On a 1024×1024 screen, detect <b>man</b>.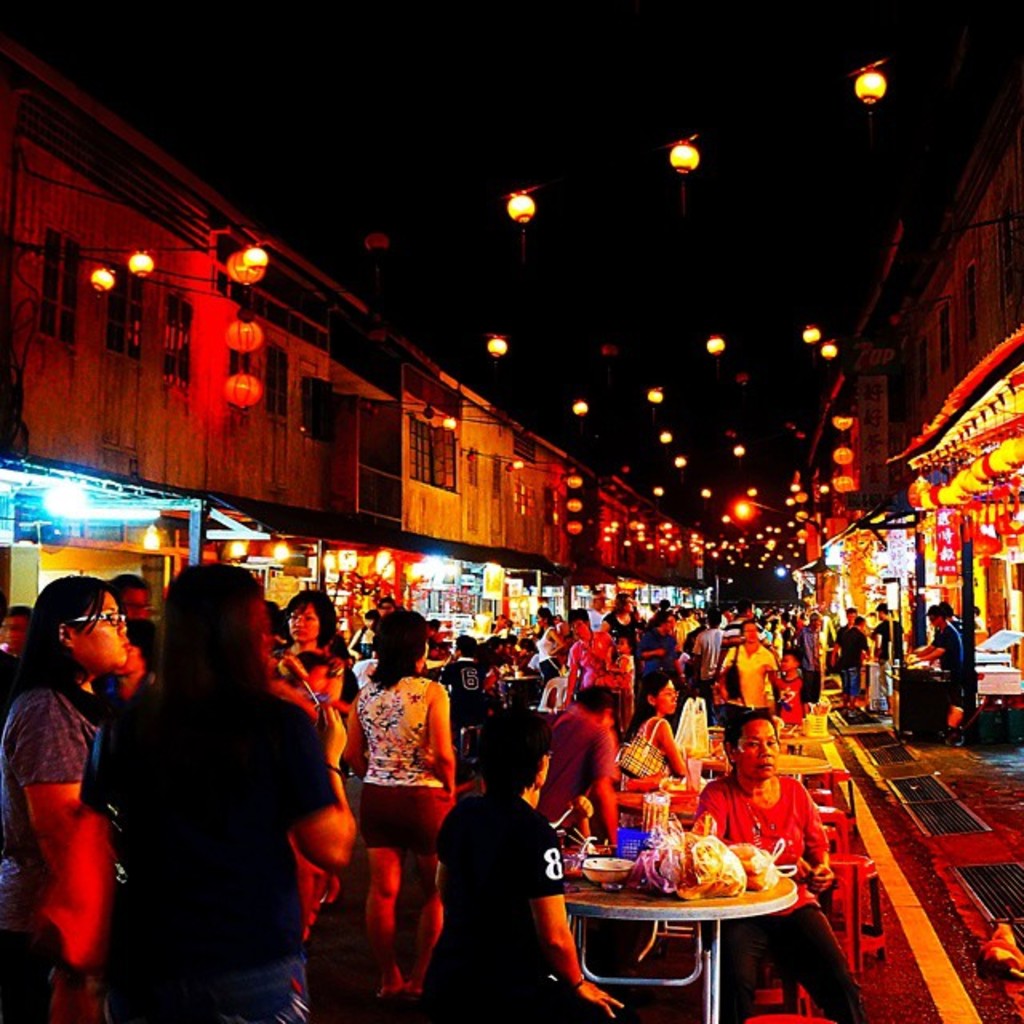
<region>0, 608, 30, 666</region>.
